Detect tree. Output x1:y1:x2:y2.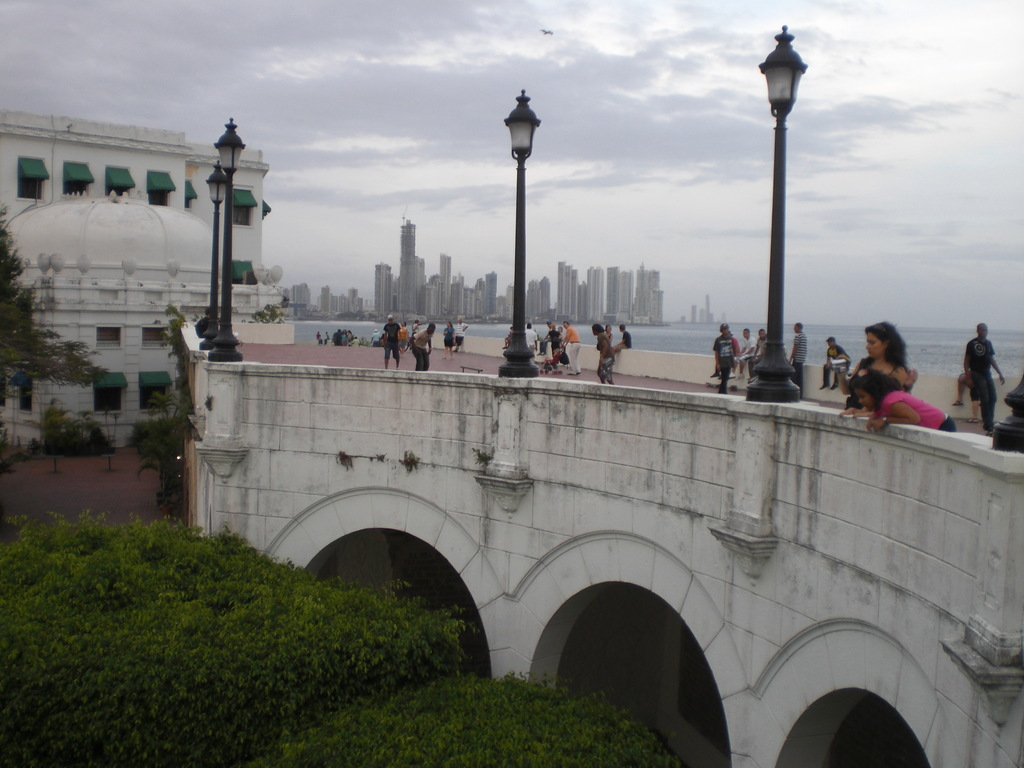
2:212:103:397.
